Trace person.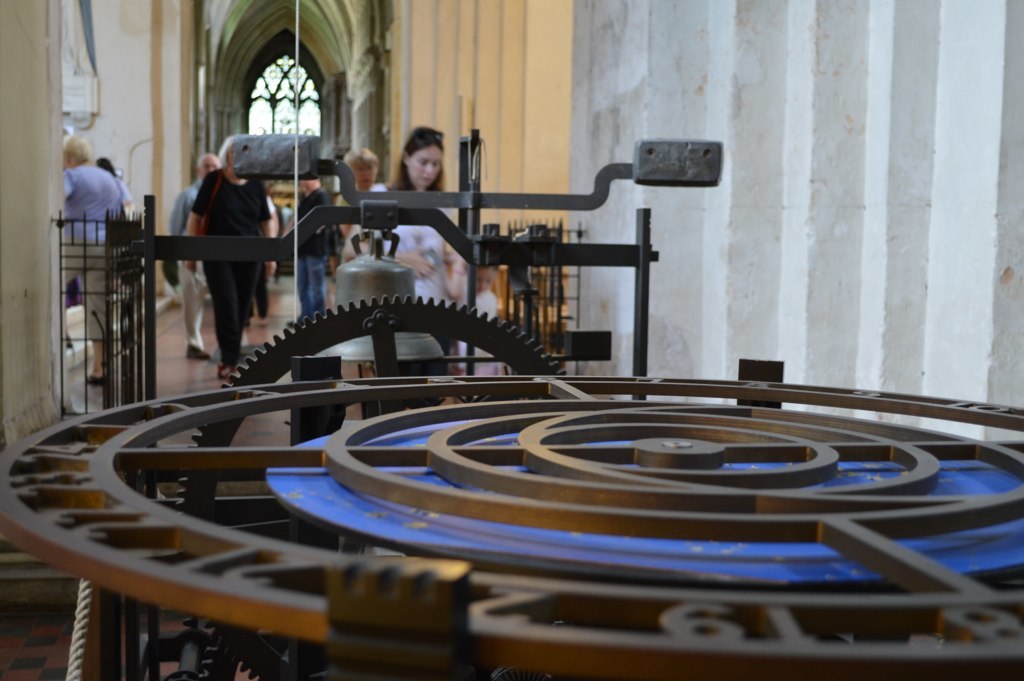
Traced to <region>53, 132, 124, 397</region>.
